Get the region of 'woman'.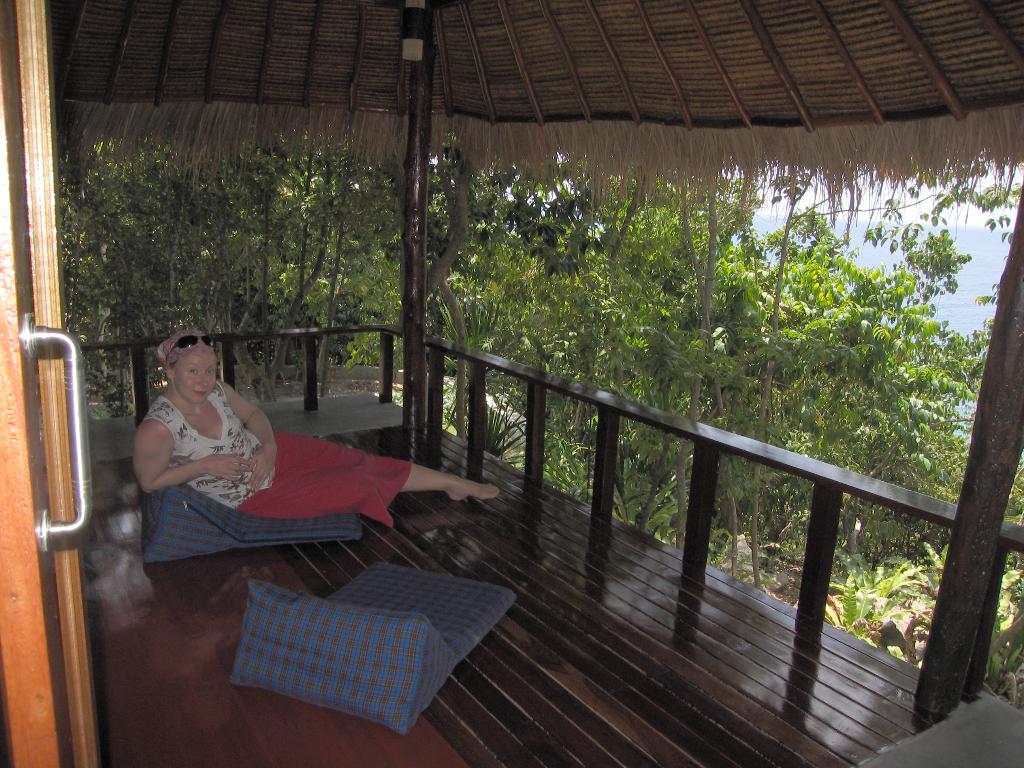
[119, 340, 497, 532].
